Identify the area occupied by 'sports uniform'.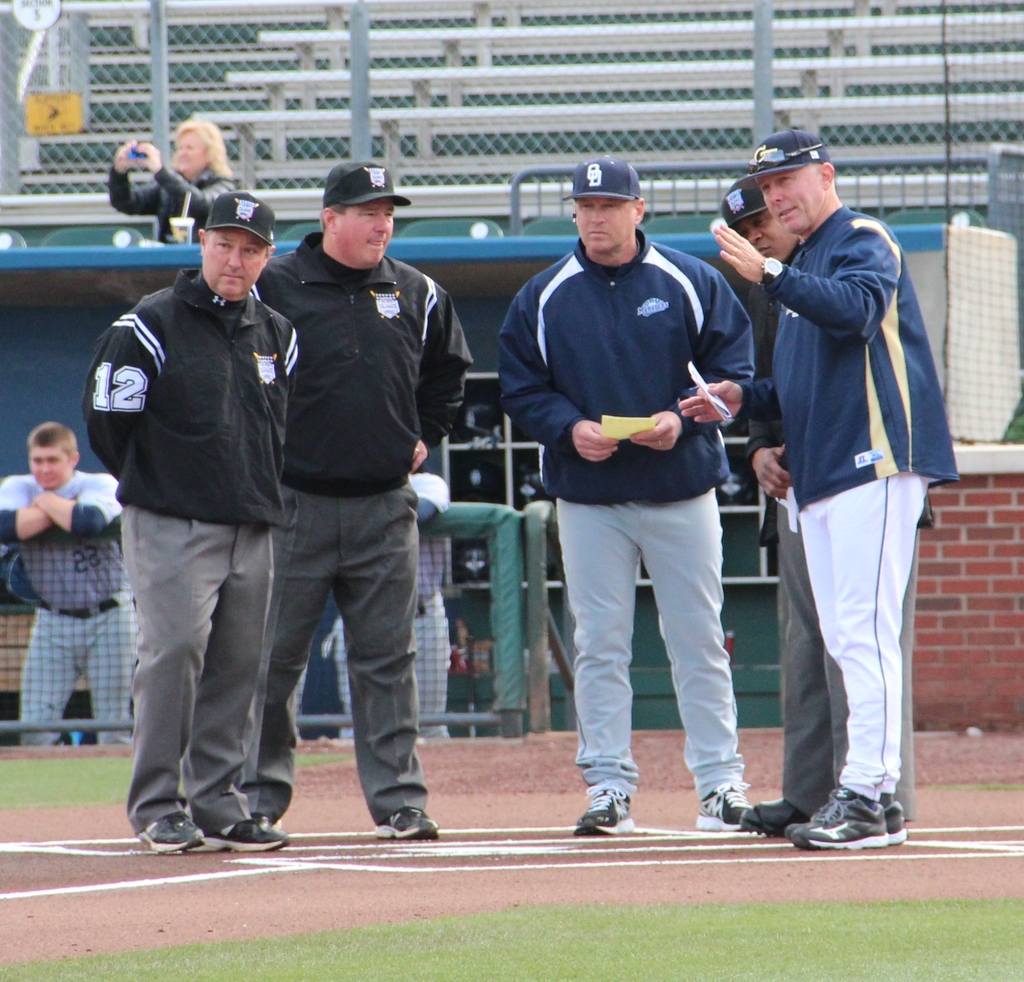
Area: l=107, t=169, r=239, b=239.
